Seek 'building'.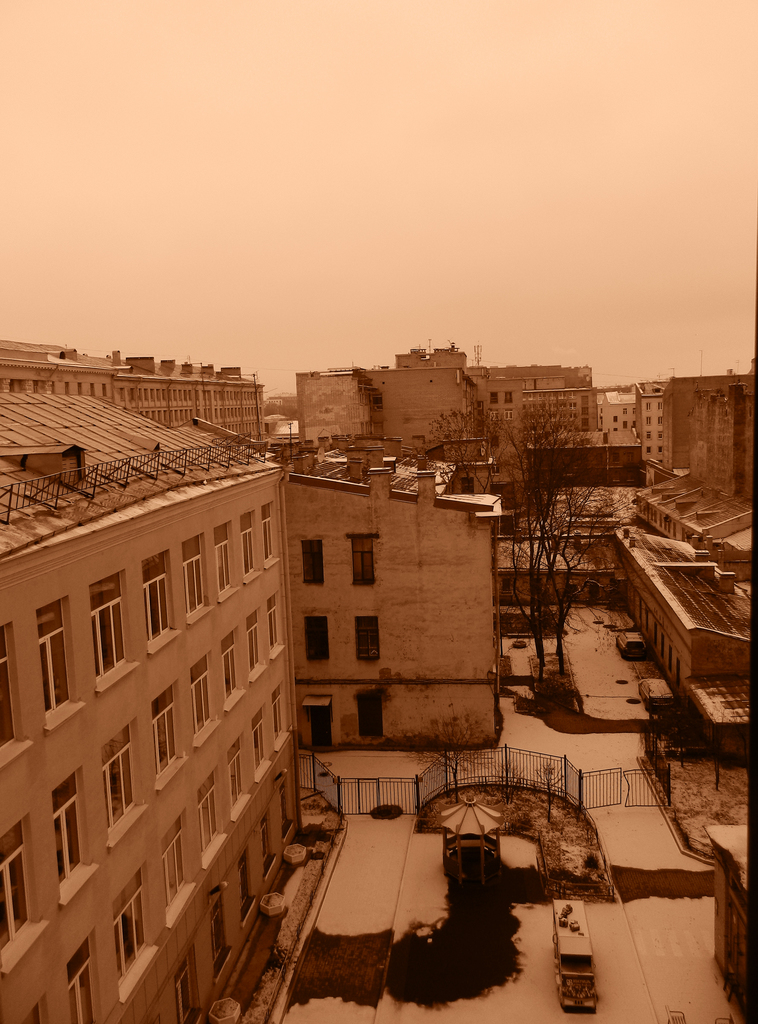
(left=479, top=360, right=592, bottom=467).
